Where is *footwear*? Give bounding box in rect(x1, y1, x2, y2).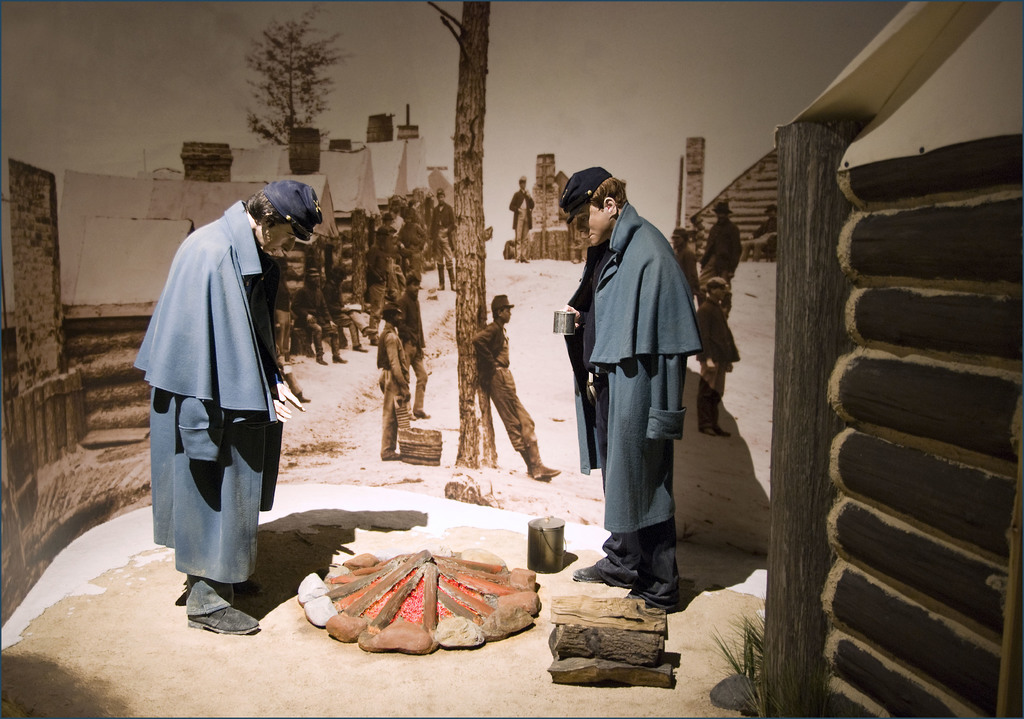
rect(332, 353, 349, 364).
